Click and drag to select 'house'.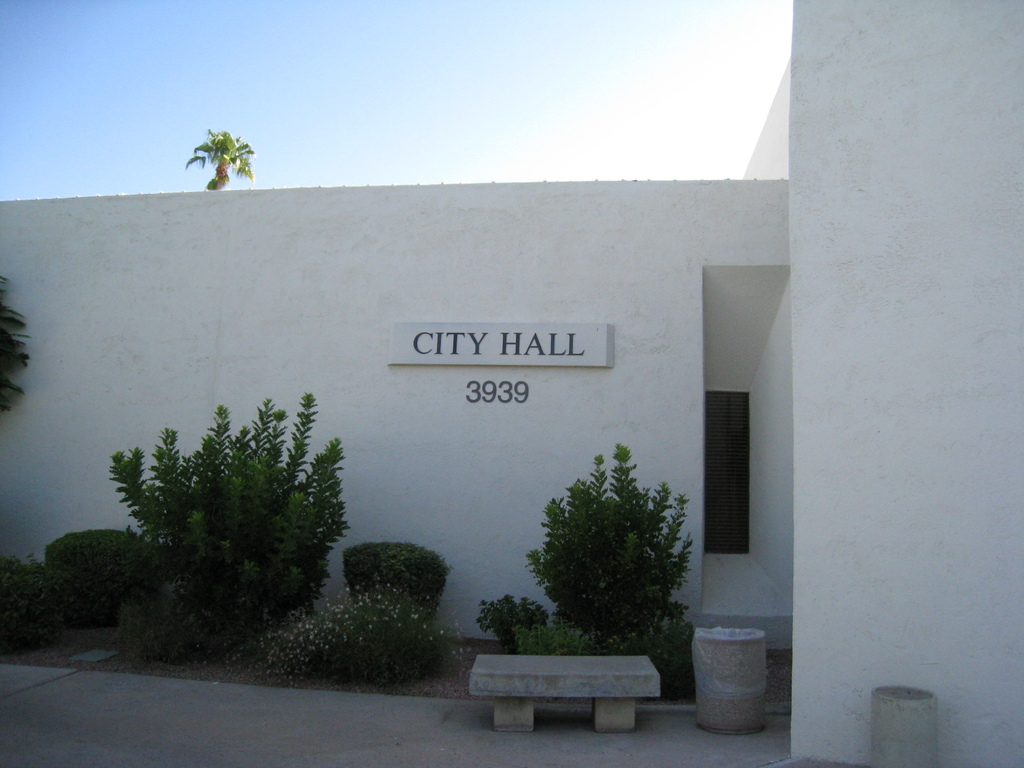
Selection: BBox(47, 74, 966, 738).
